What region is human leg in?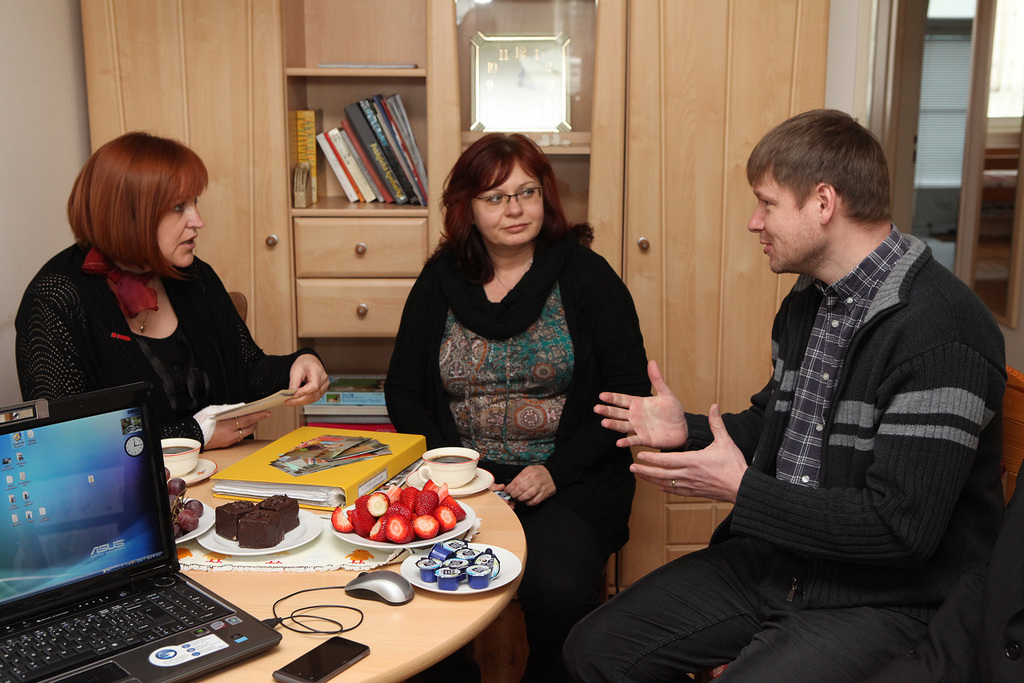
x1=726 y1=606 x2=925 y2=682.
